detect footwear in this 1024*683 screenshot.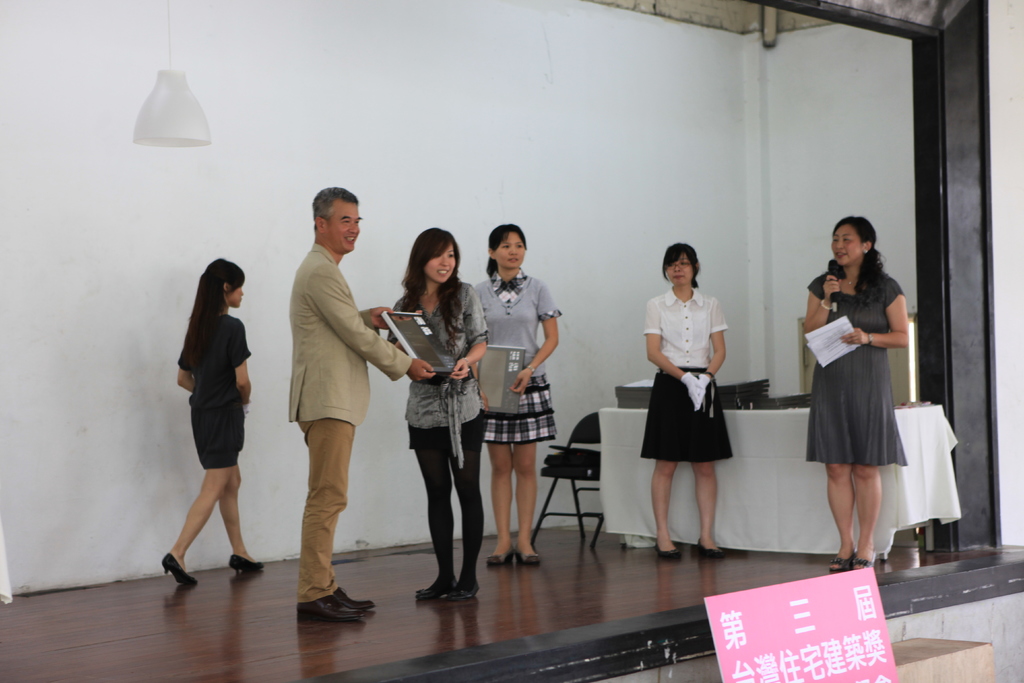
Detection: left=698, top=539, right=723, bottom=557.
